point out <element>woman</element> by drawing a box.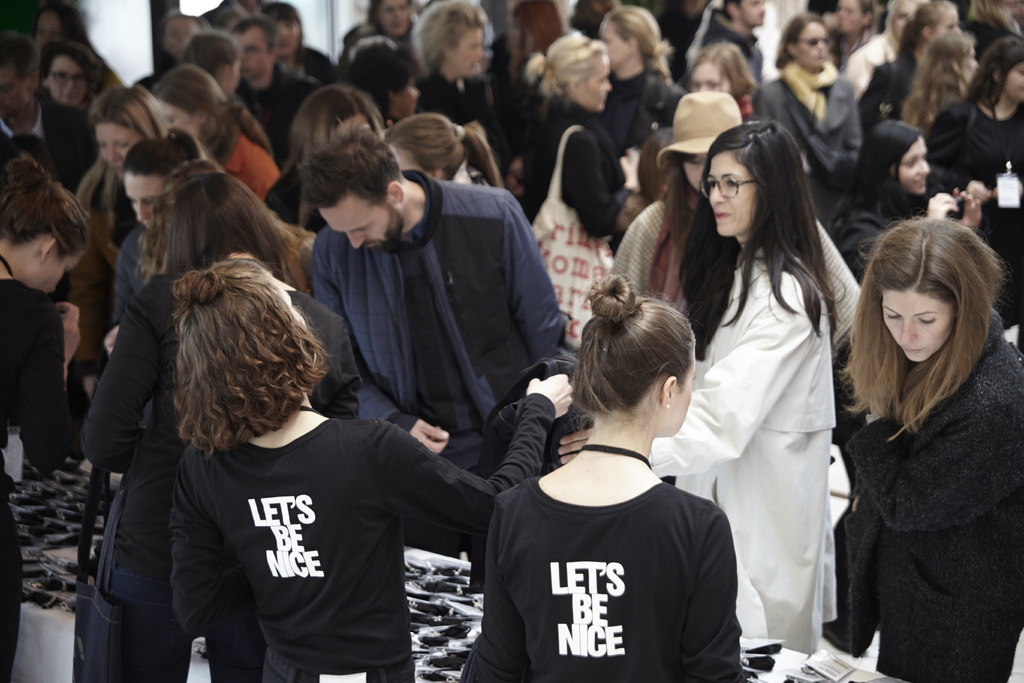
left=260, top=3, right=336, bottom=85.
